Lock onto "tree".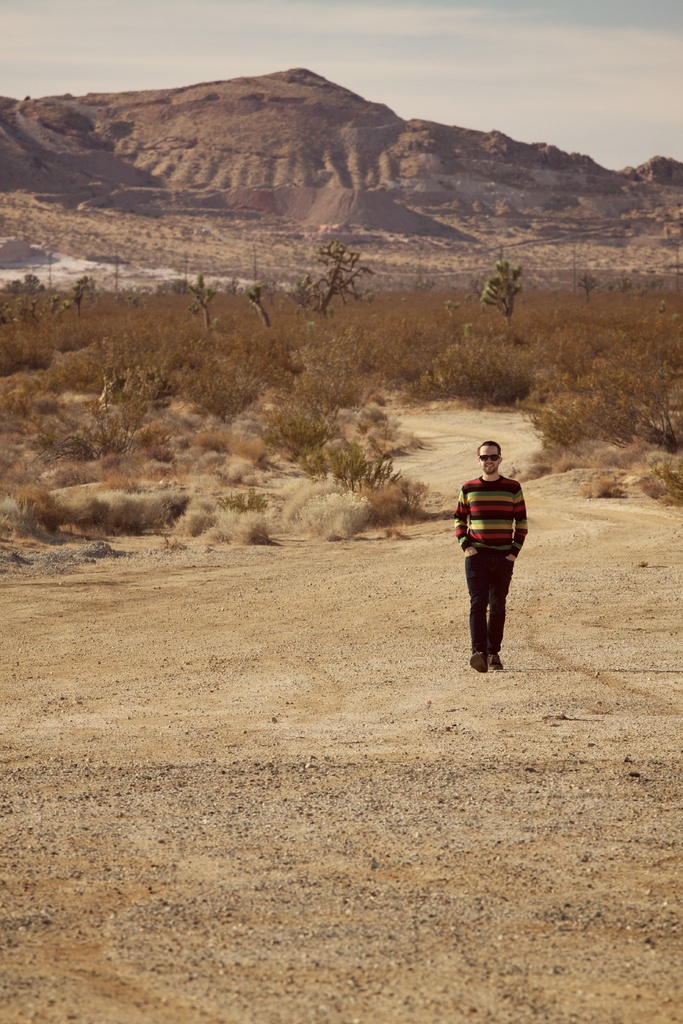
Locked: <region>176, 276, 189, 294</region>.
